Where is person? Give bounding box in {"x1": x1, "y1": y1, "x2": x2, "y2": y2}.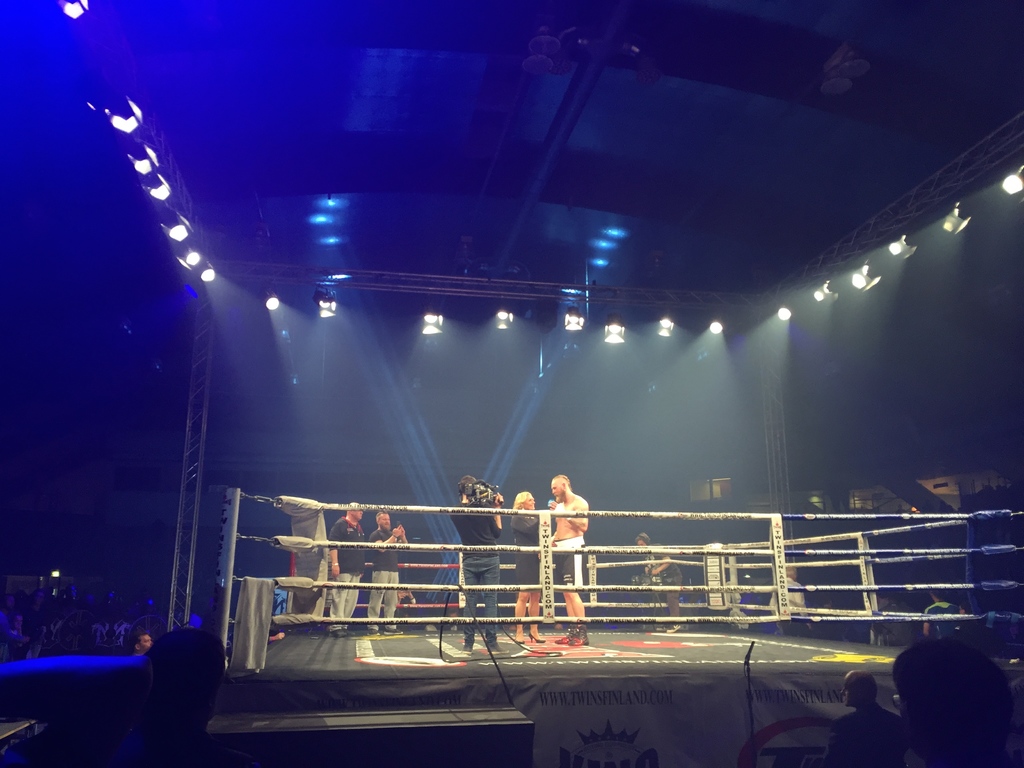
{"x1": 893, "y1": 636, "x2": 1022, "y2": 765}.
